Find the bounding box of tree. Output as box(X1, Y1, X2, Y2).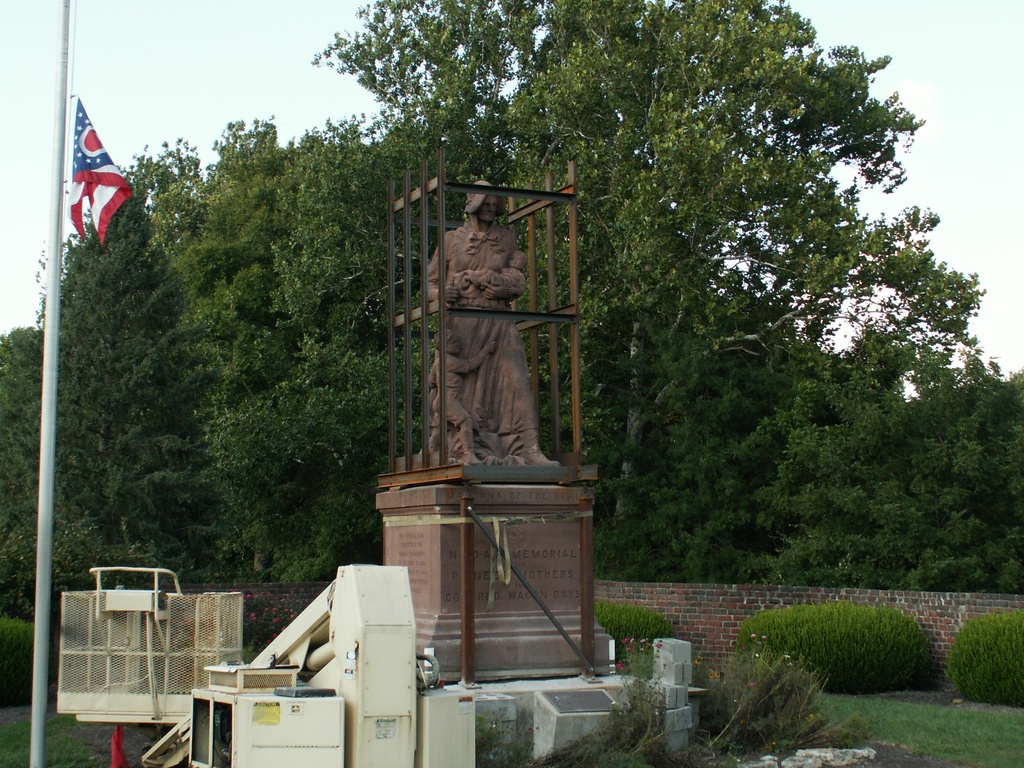
box(904, 318, 986, 582).
